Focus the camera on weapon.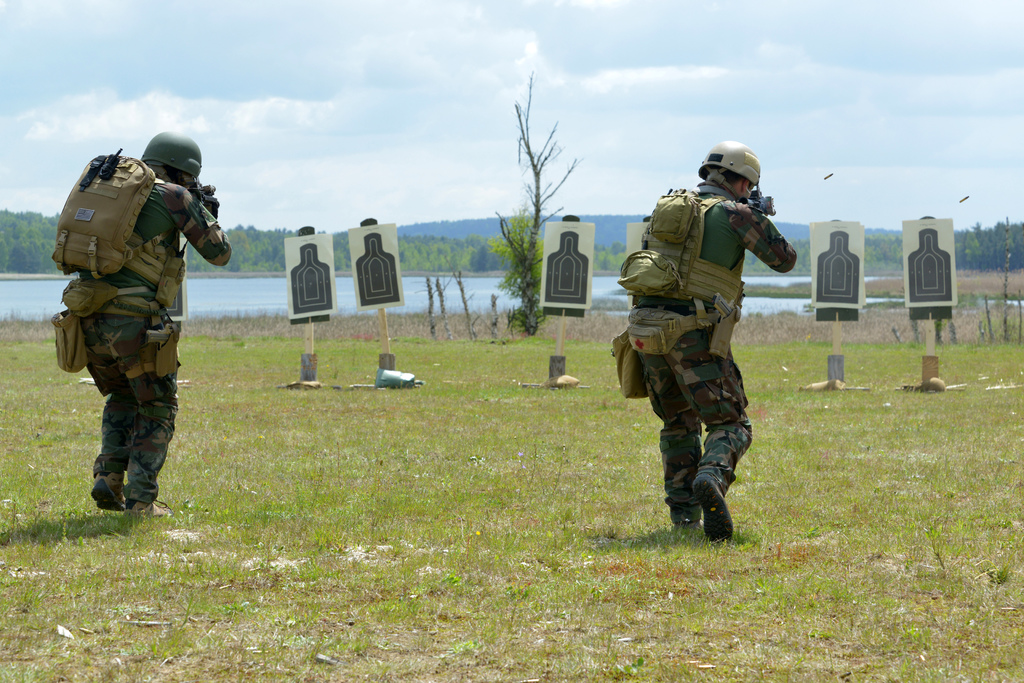
Focus region: (741,187,775,214).
